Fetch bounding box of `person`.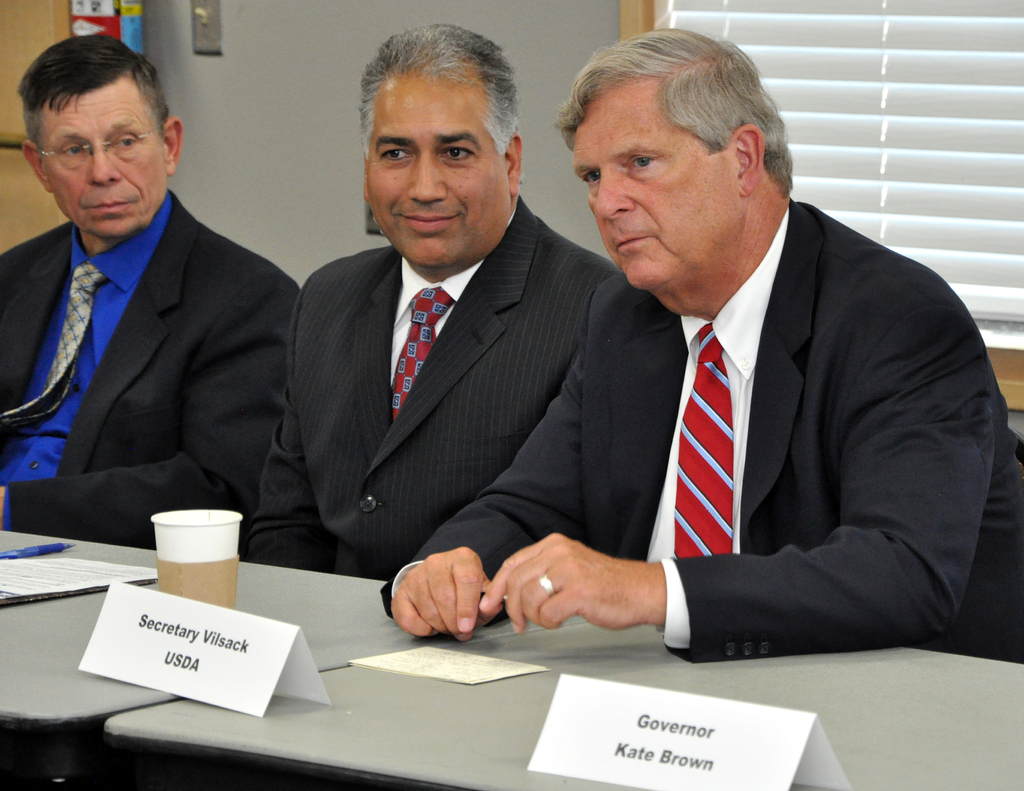
Bbox: (x1=0, y1=34, x2=304, y2=536).
